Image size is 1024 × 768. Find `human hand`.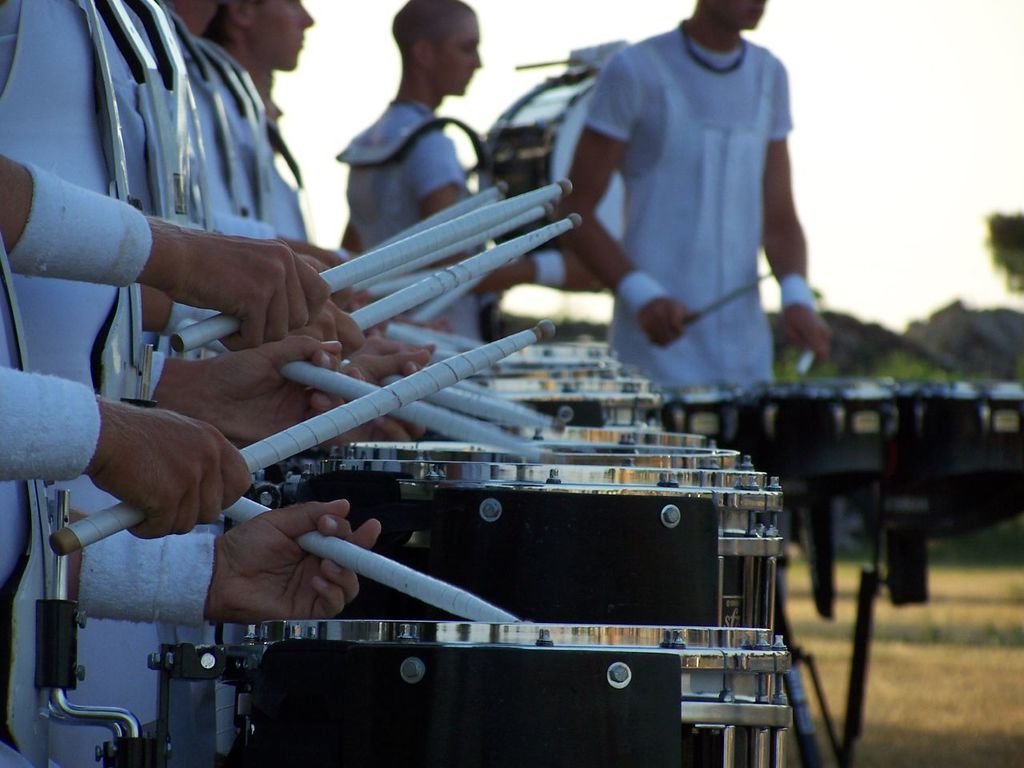
Rect(561, 250, 610, 290).
